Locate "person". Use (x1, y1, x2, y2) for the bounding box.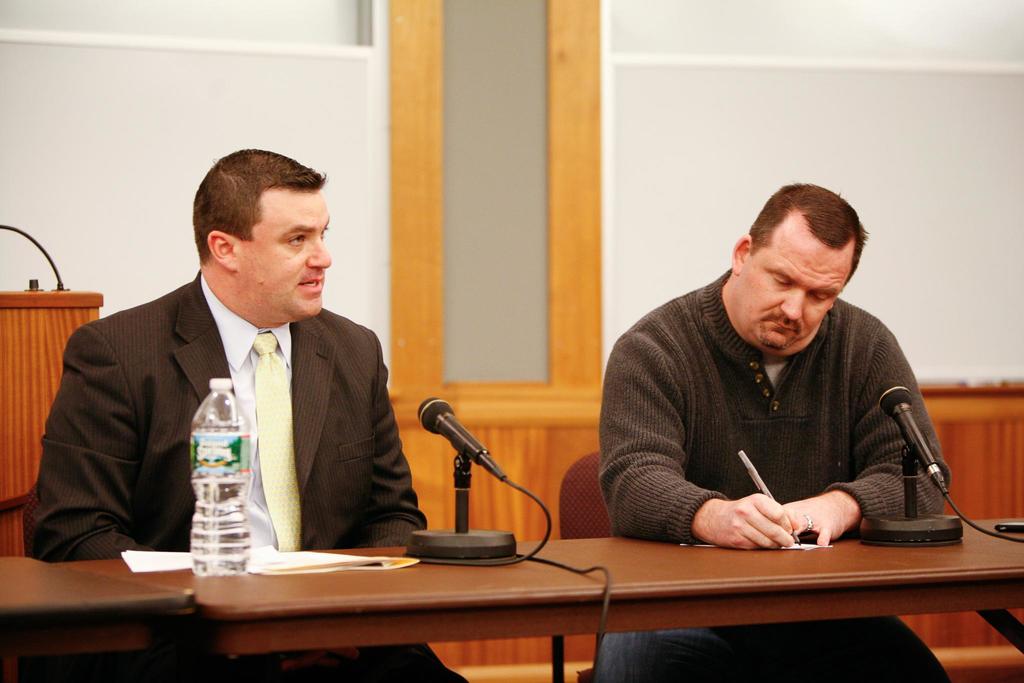
(594, 176, 963, 682).
